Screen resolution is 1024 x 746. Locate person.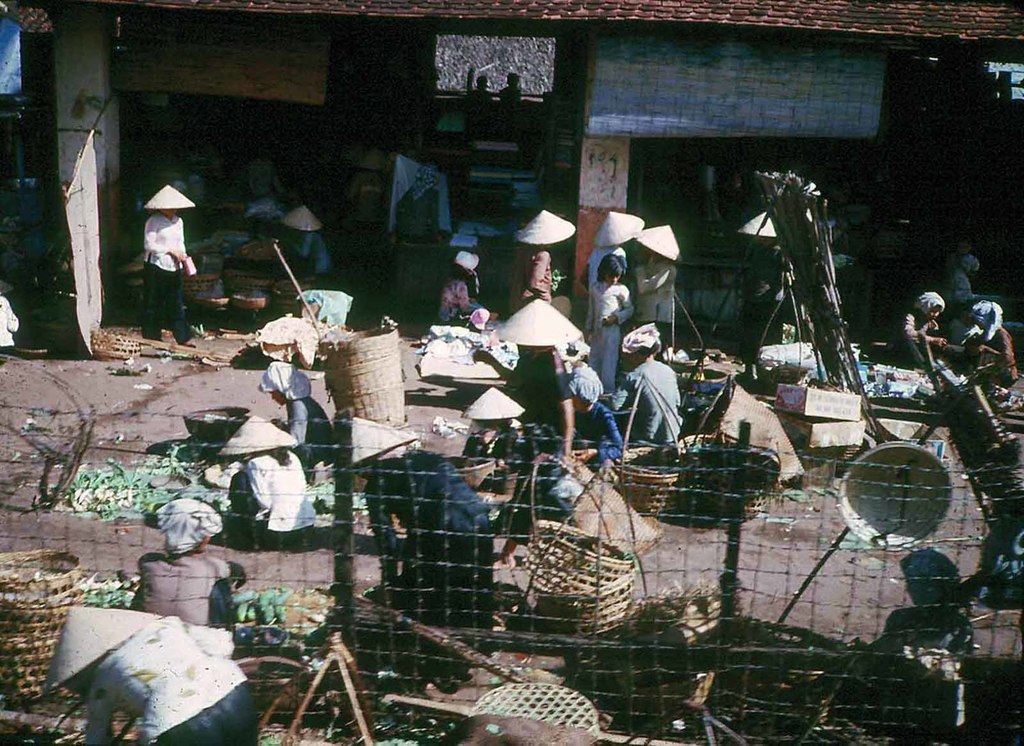
598 322 692 437.
